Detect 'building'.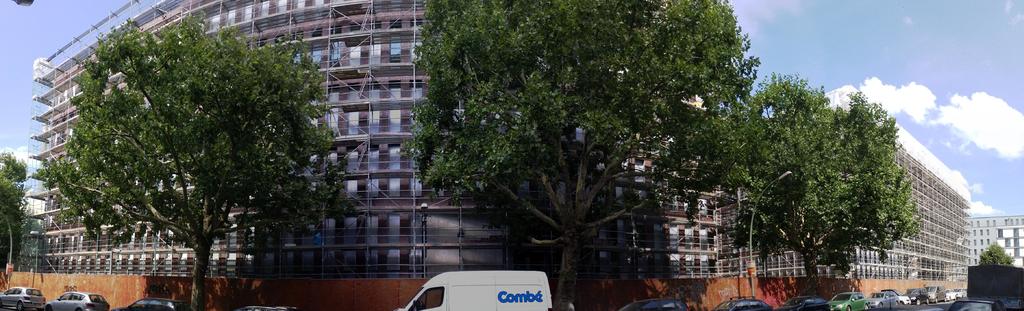
Detected at rect(28, 0, 730, 279).
